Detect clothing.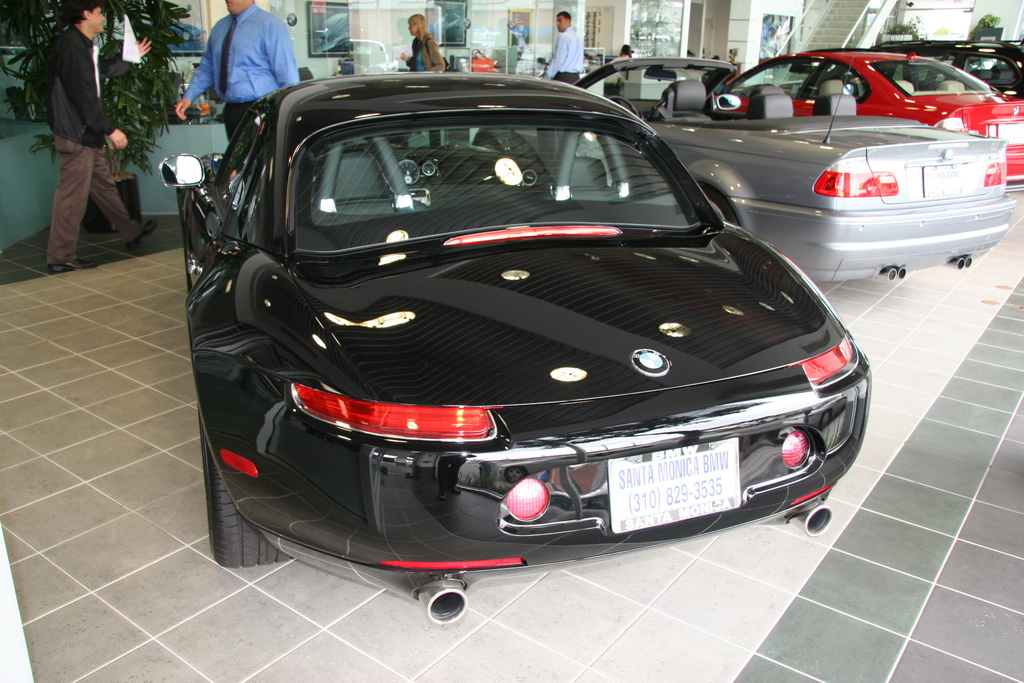
Detected at region(554, 28, 595, 95).
